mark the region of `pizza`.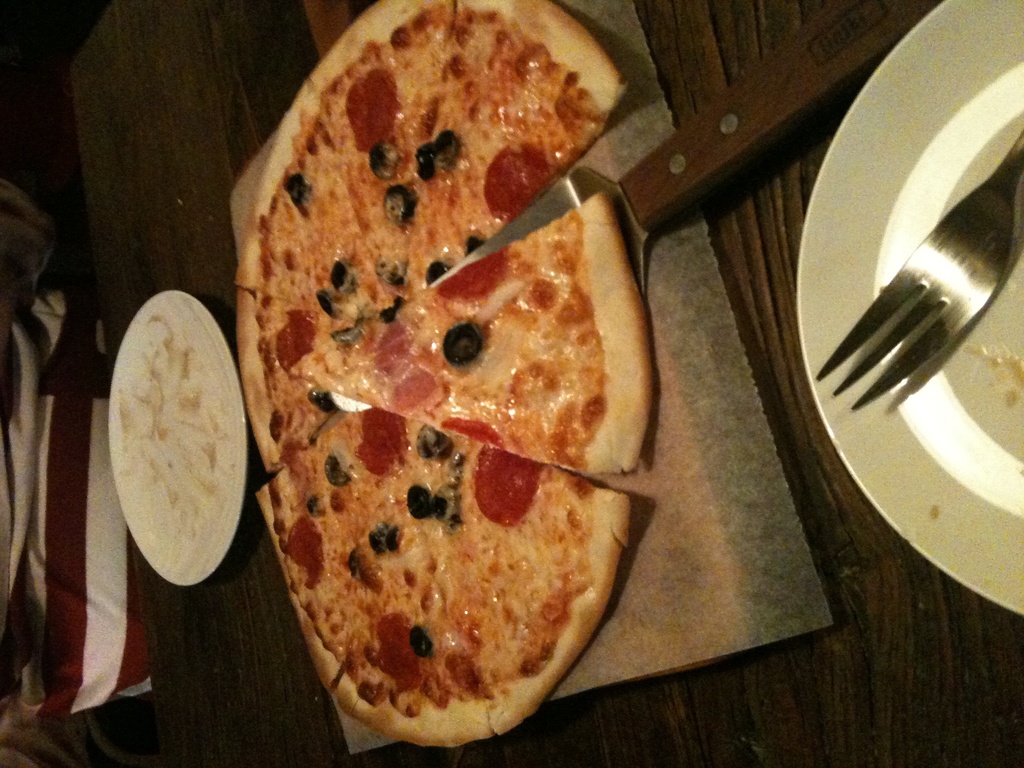
Region: (234,0,657,753).
